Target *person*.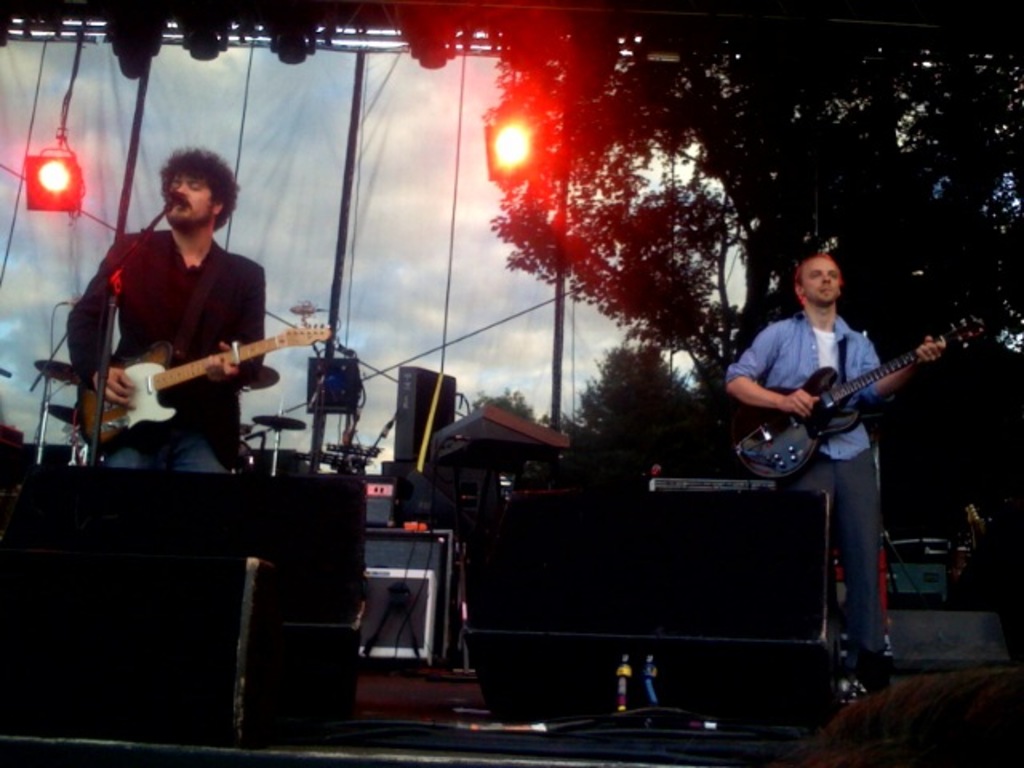
Target region: 709:250:947:704.
